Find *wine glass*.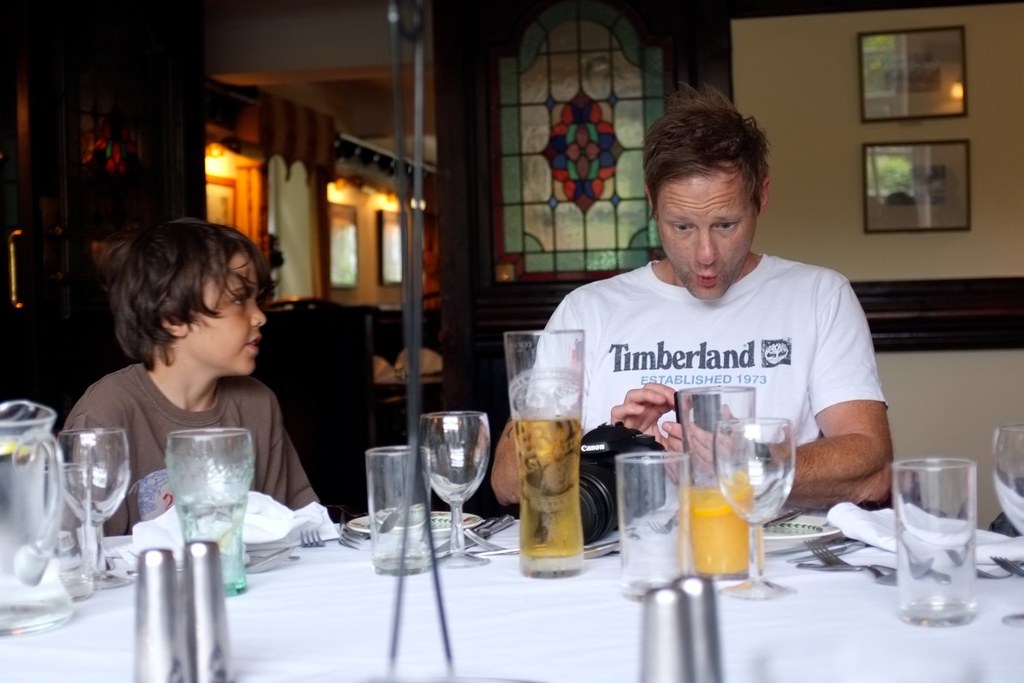
(x1=415, y1=407, x2=492, y2=568).
